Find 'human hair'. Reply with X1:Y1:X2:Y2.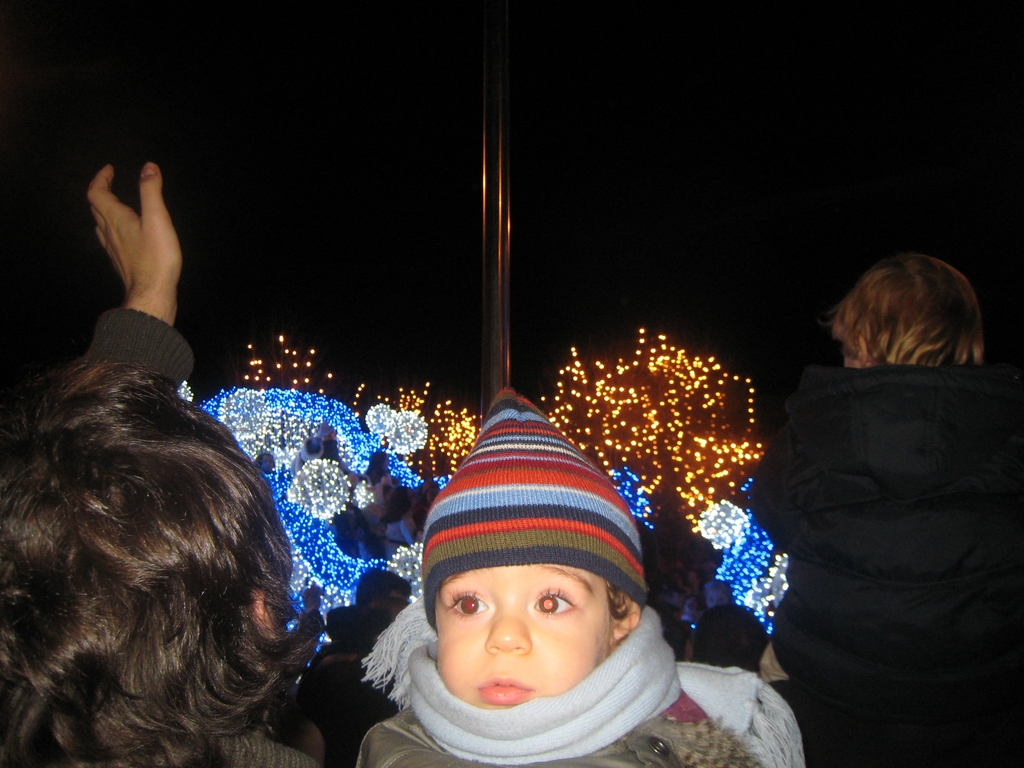
850:254:984:366.
